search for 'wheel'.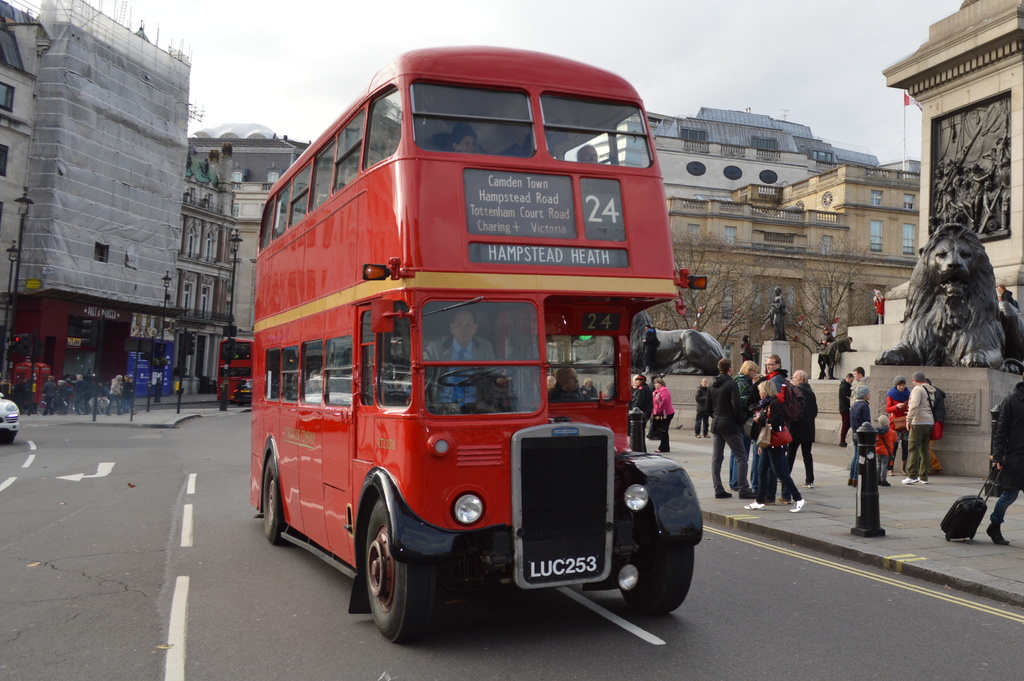
Found at l=438, t=368, r=517, b=388.
